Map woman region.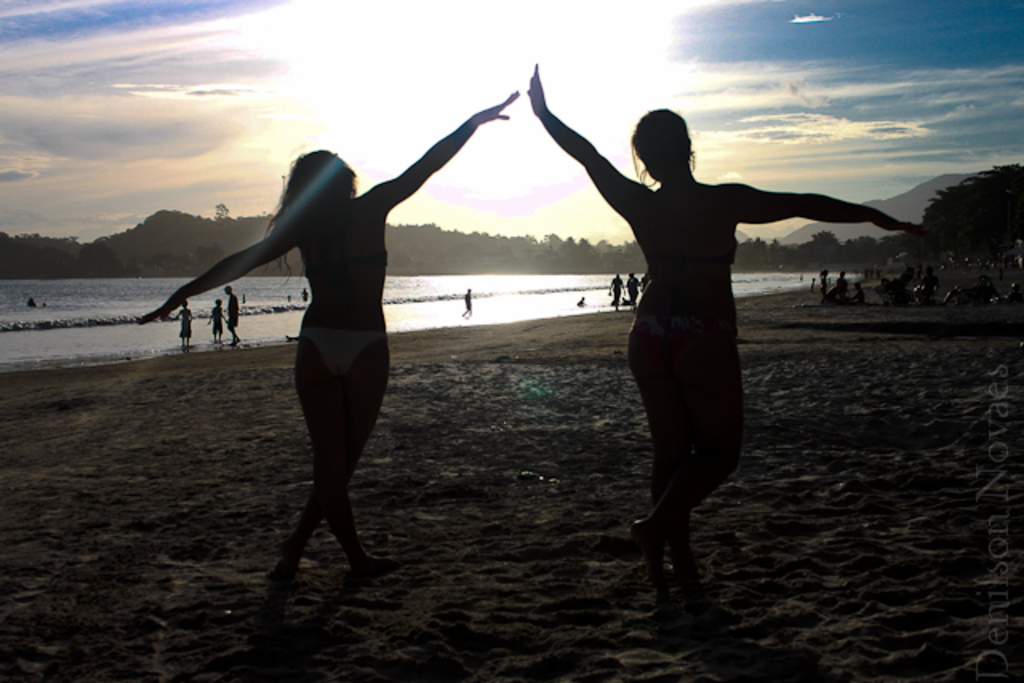
Mapped to bbox=(554, 58, 875, 624).
